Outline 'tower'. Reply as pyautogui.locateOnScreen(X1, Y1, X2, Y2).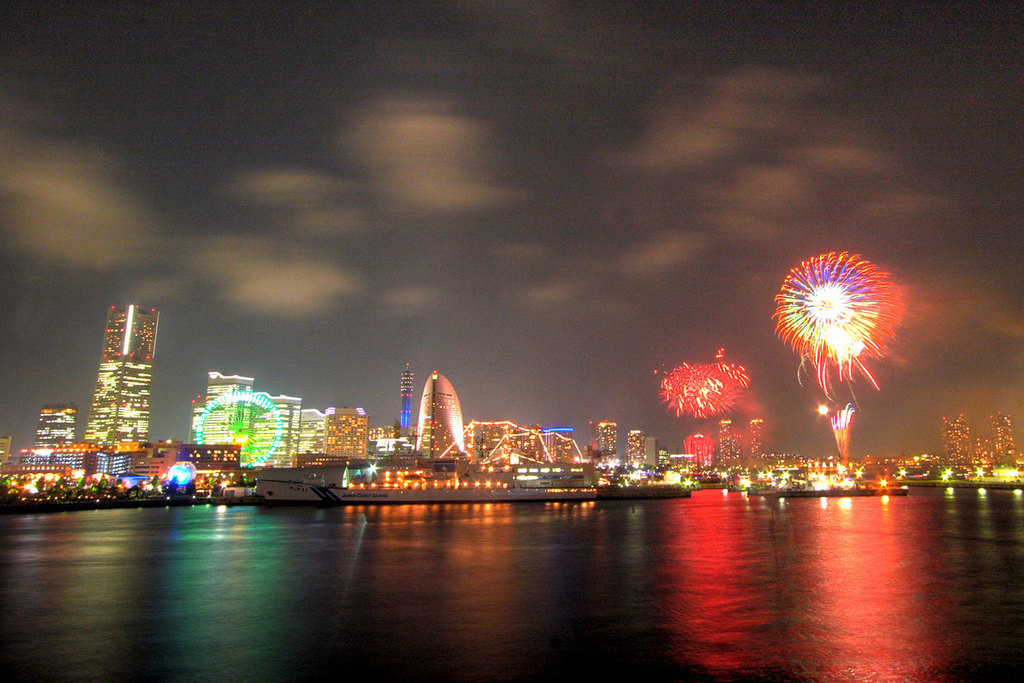
pyautogui.locateOnScreen(299, 409, 328, 466).
